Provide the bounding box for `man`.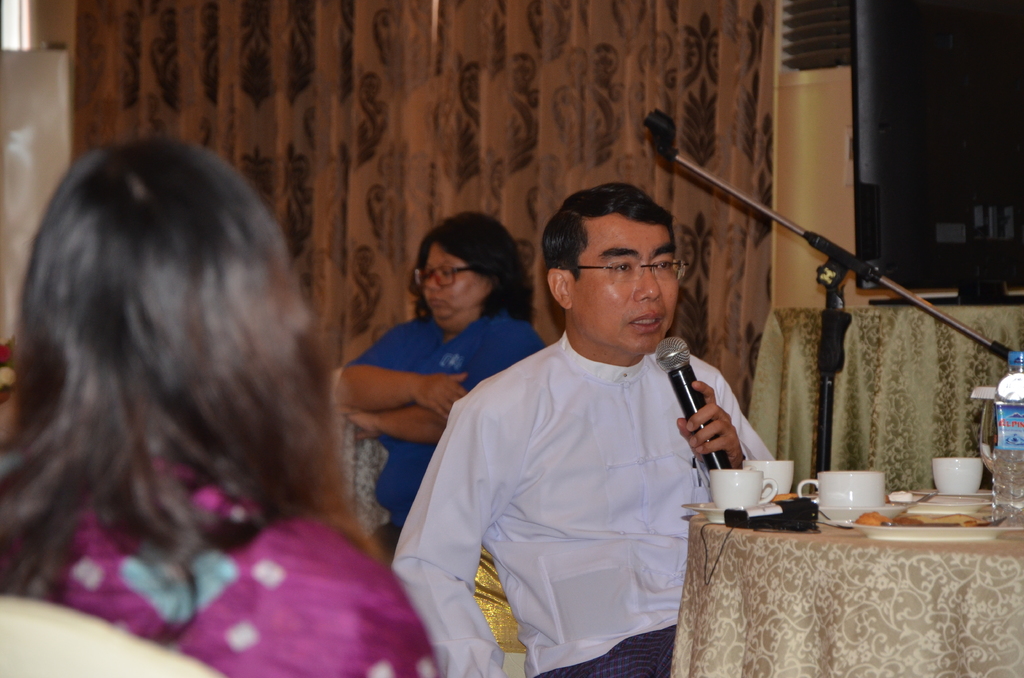
locate(403, 171, 773, 659).
